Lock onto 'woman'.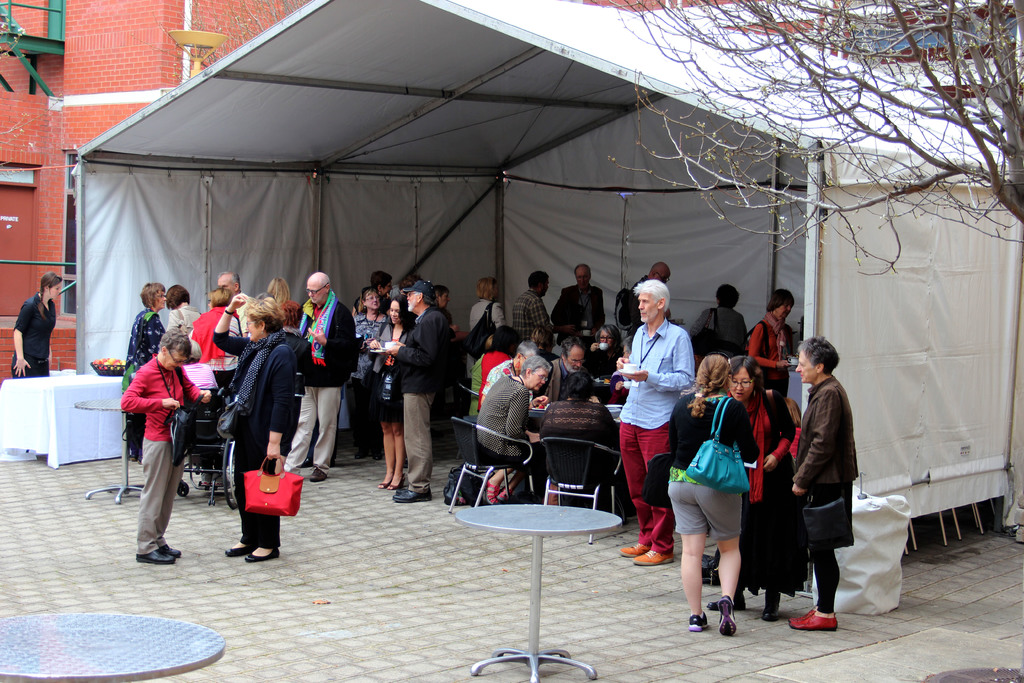
Locked: 262:274:298:300.
